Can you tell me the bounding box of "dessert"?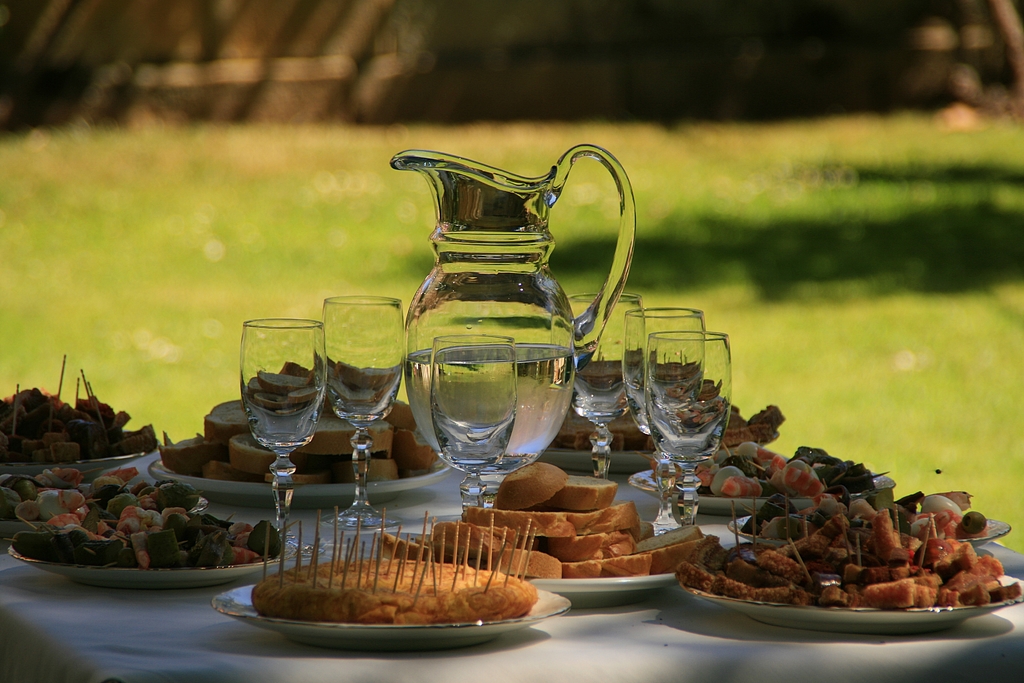
[x1=318, y1=461, x2=398, y2=482].
